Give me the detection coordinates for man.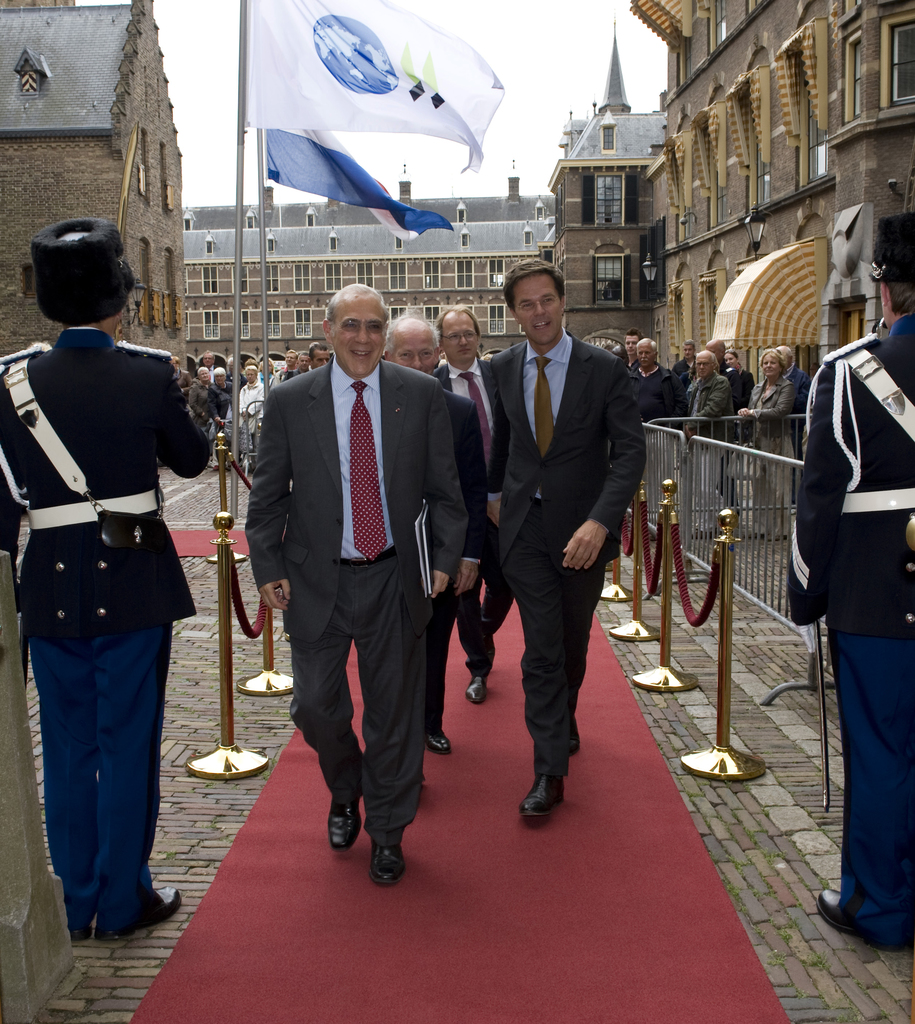
(left=771, top=344, right=811, bottom=515).
